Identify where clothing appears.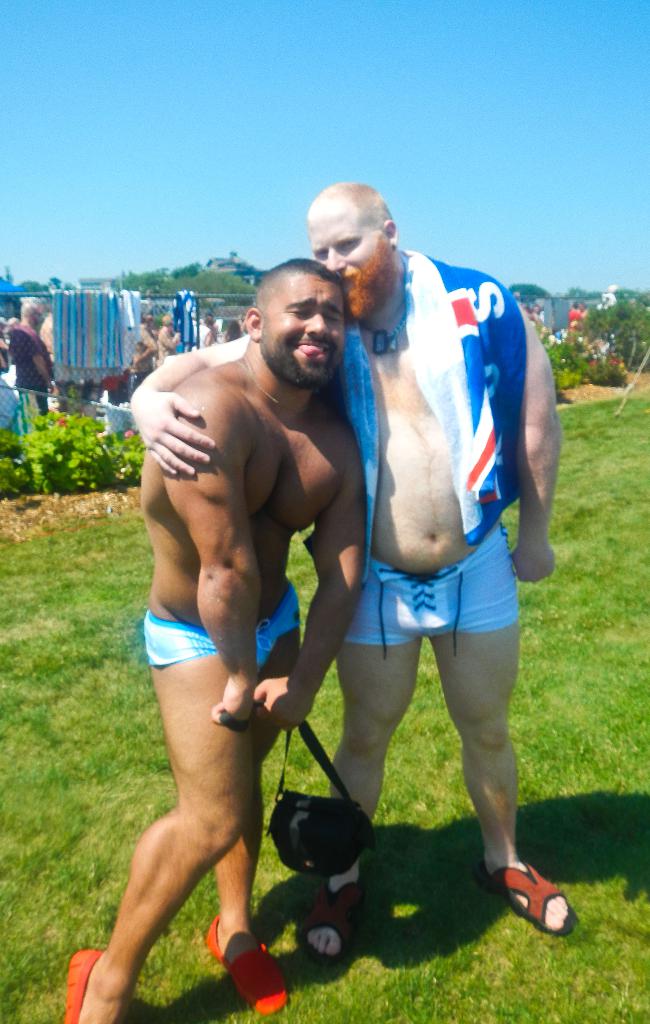
Appears at BBox(311, 229, 538, 719).
